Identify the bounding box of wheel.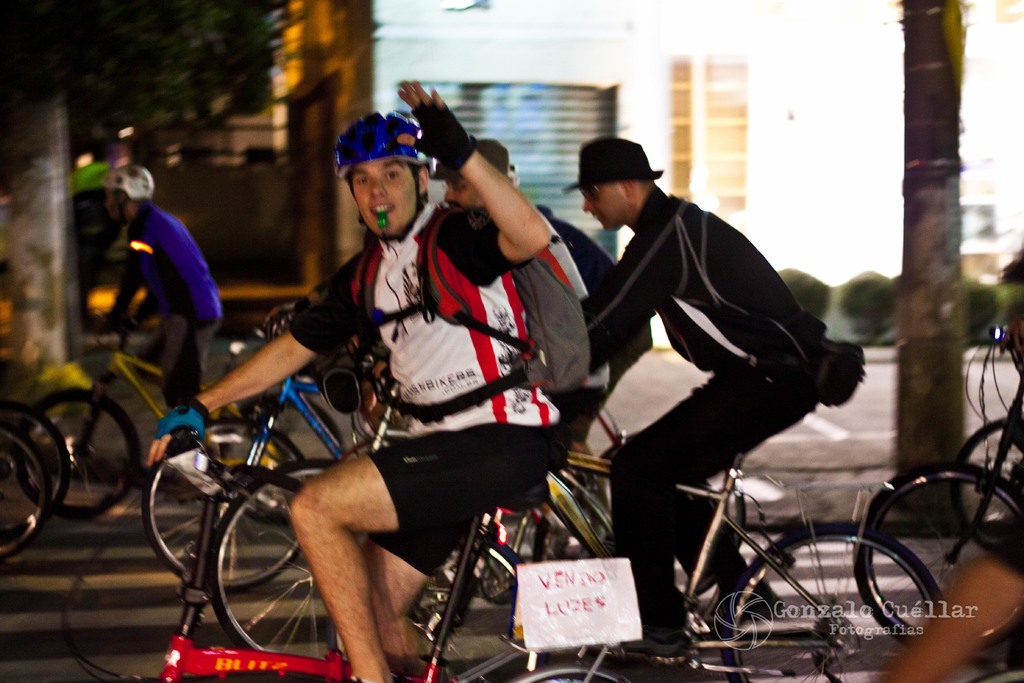
pyautogui.locateOnScreen(5, 403, 69, 525).
